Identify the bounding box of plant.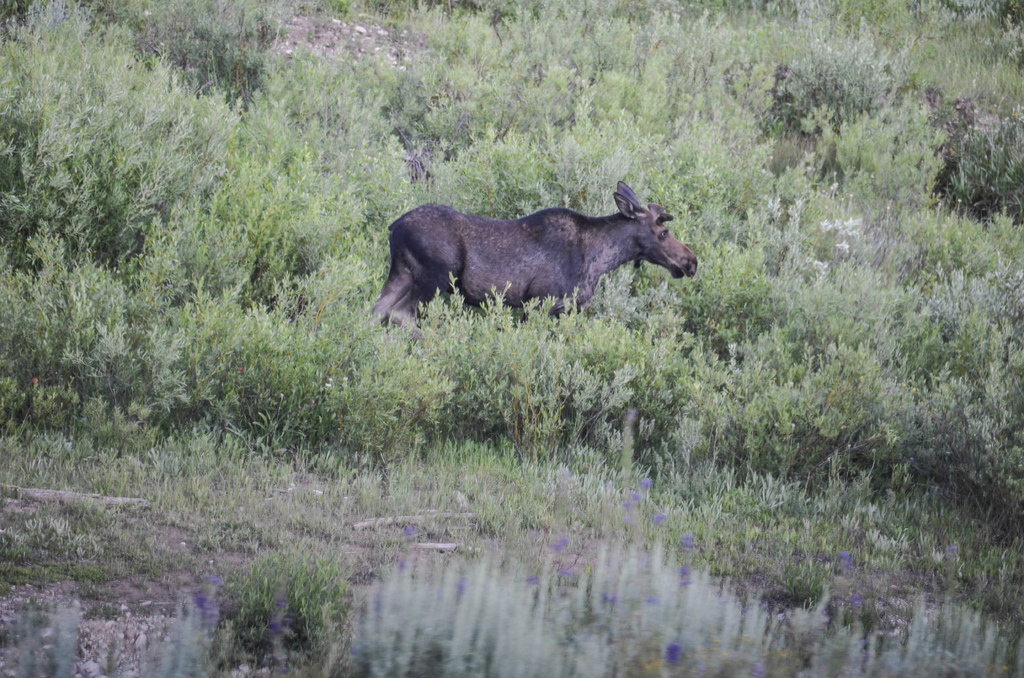
left=0, top=0, right=1023, bottom=677.
